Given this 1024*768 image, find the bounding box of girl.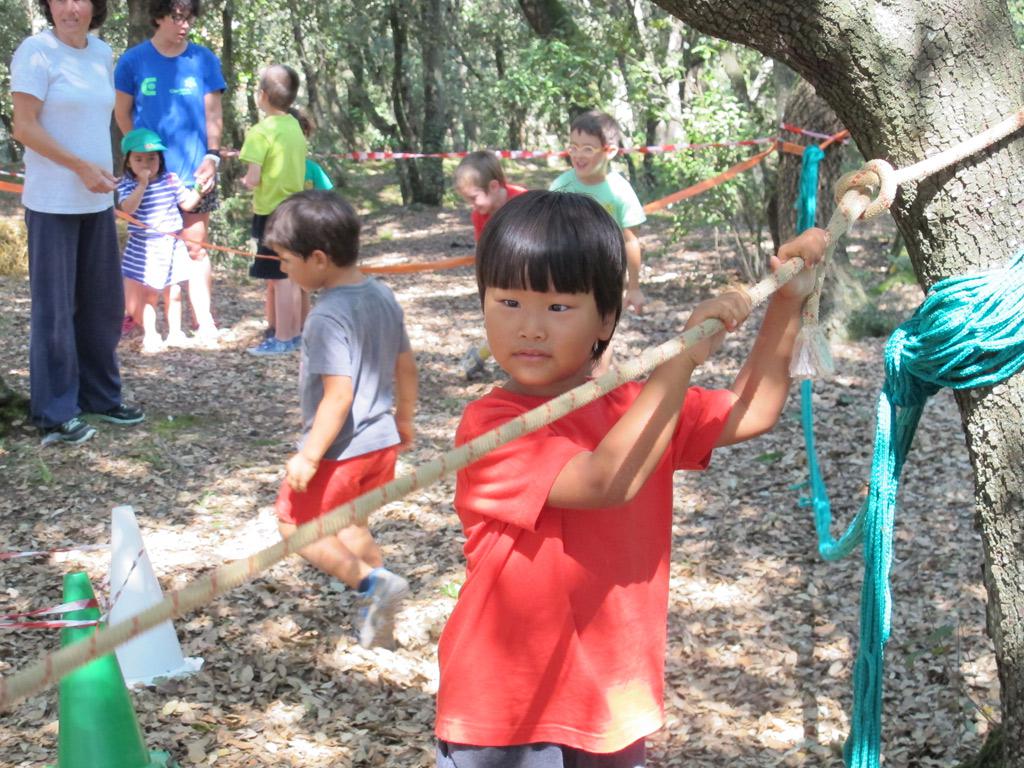
(left=264, top=109, right=334, bottom=347).
